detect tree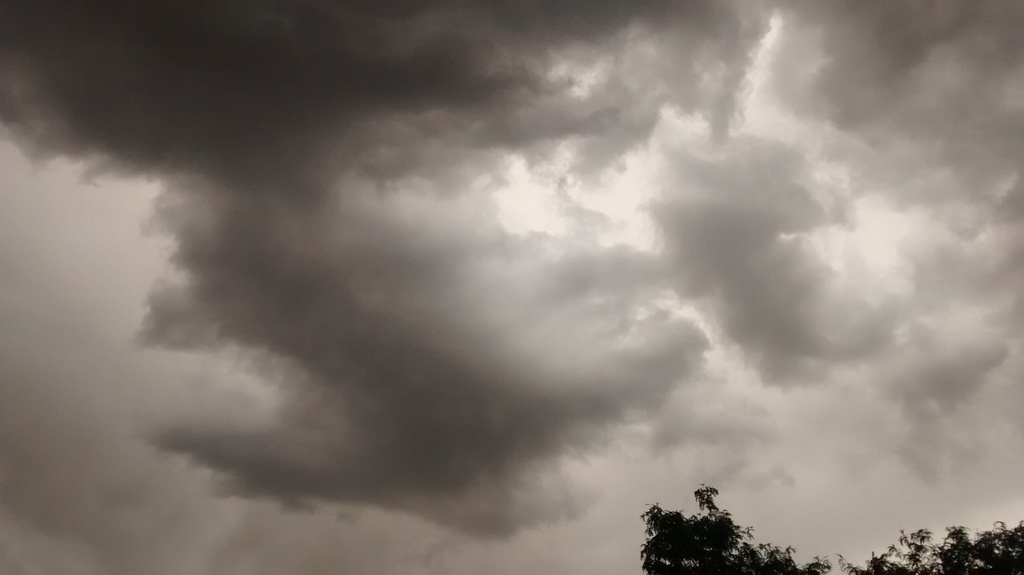
<region>635, 482, 836, 574</region>
